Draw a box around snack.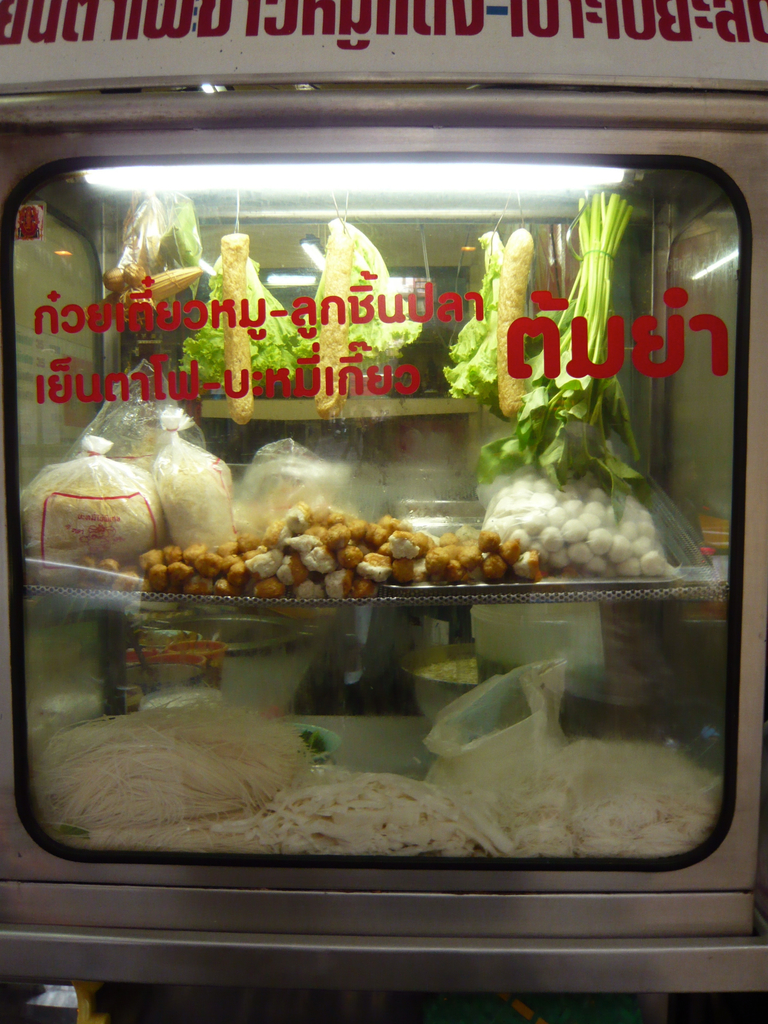
crop(26, 686, 708, 874).
